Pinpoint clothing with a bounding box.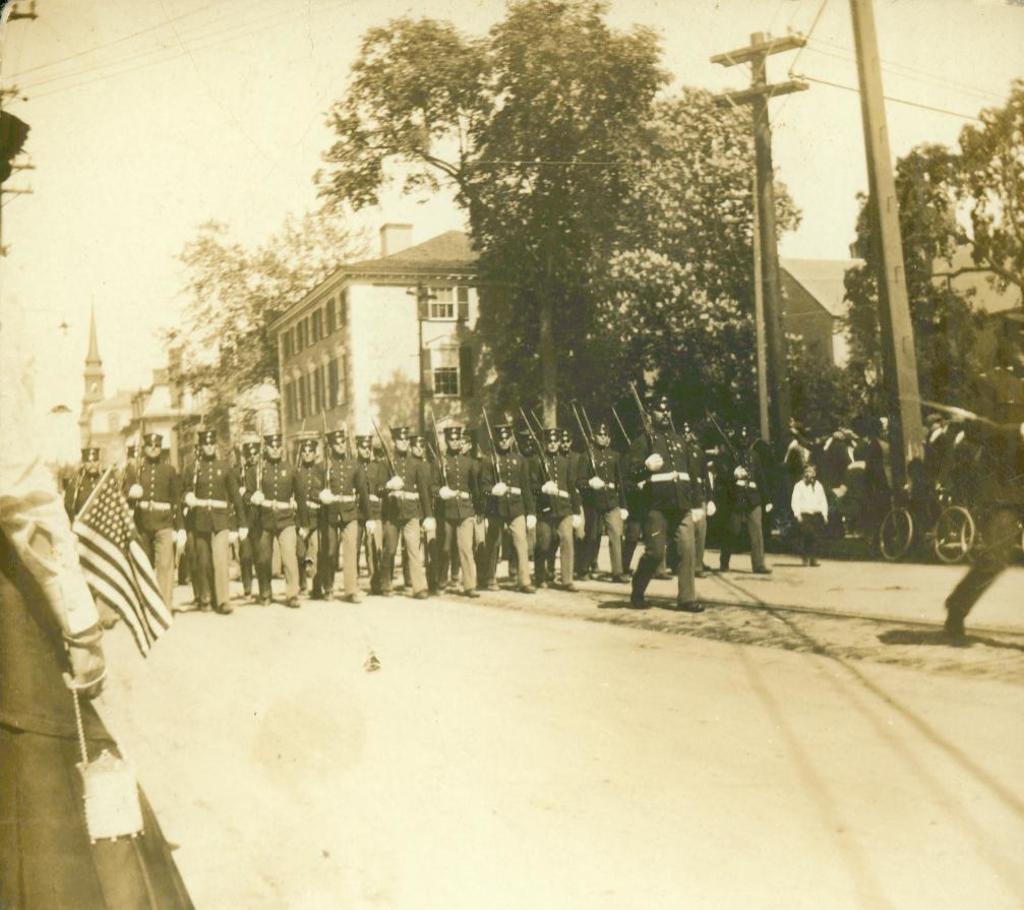
detection(630, 422, 699, 603).
